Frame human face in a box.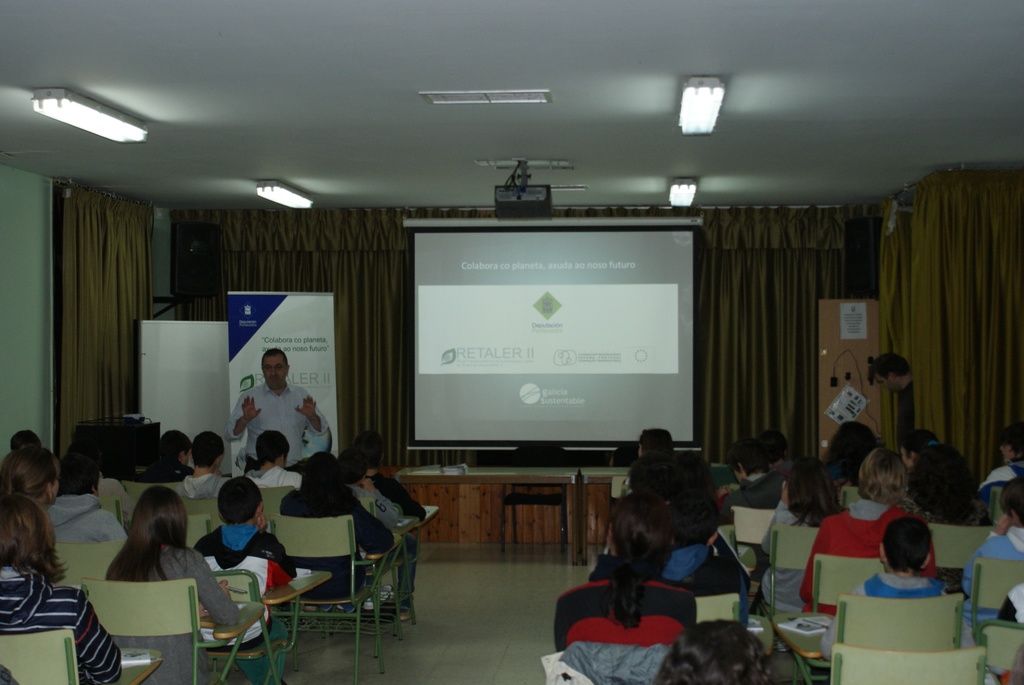
x1=263, y1=354, x2=285, y2=386.
